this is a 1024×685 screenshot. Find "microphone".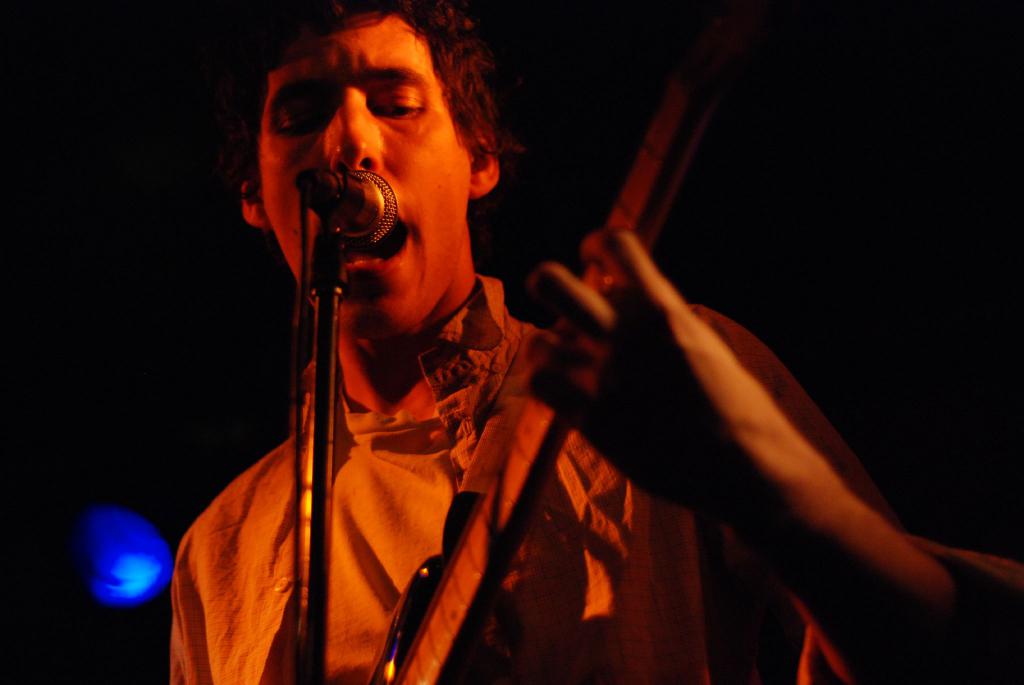
Bounding box: l=291, t=170, r=399, b=247.
